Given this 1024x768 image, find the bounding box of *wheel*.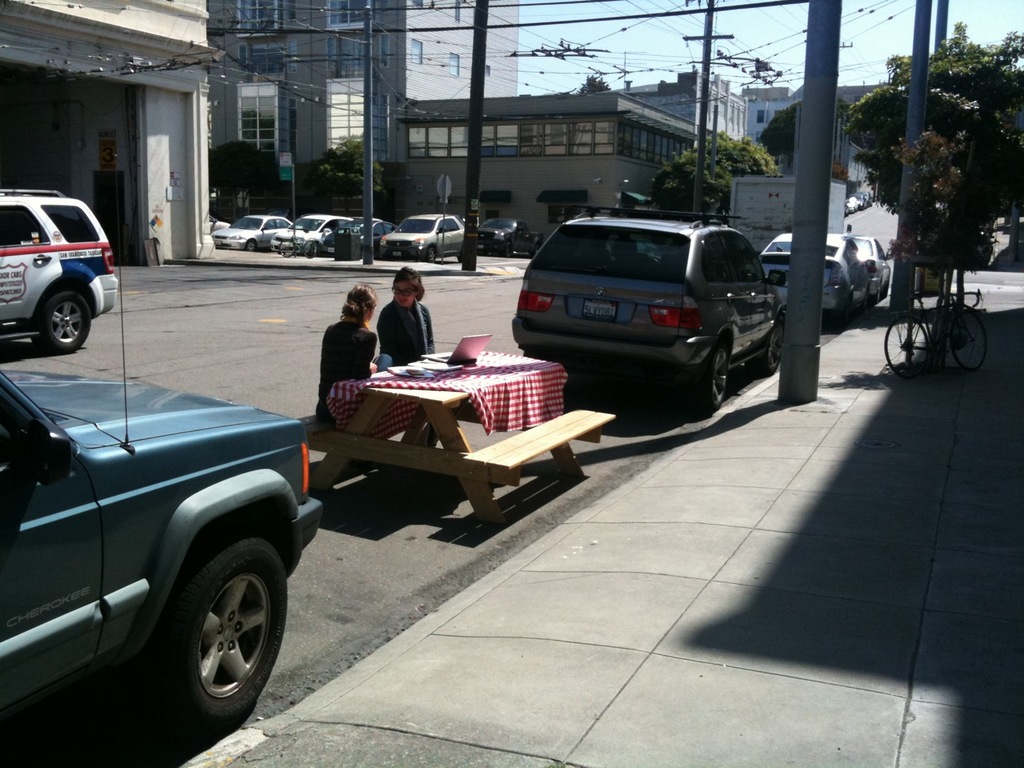
x1=305 y1=241 x2=314 y2=257.
